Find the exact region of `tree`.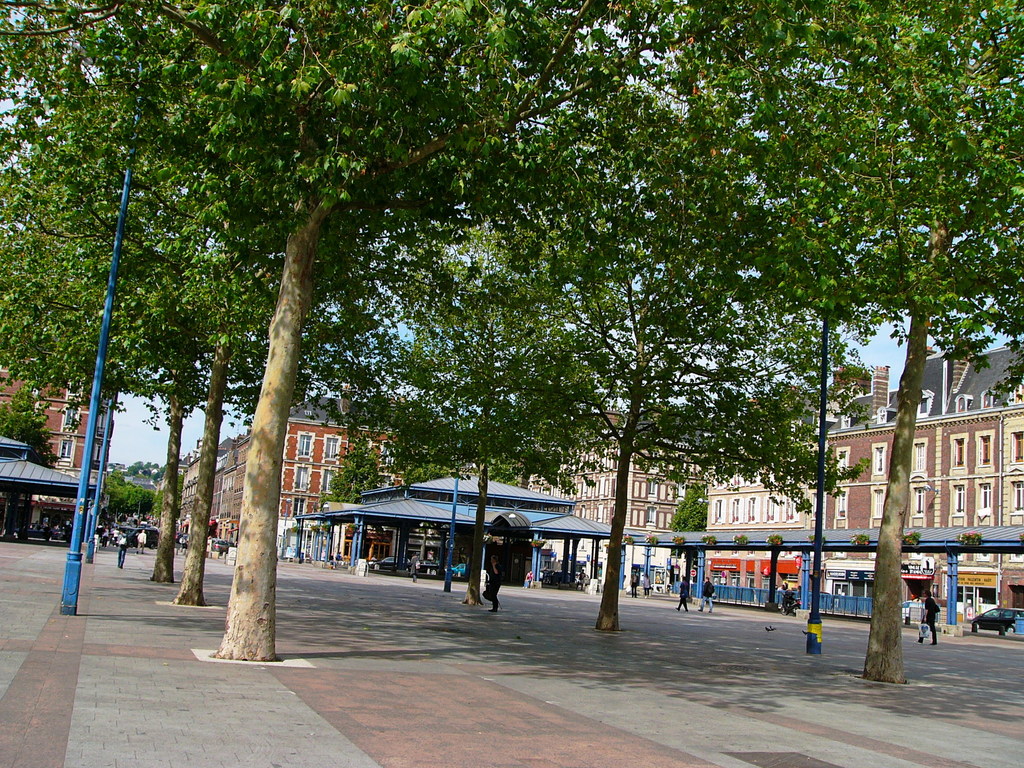
Exact region: [0, 383, 58, 469].
